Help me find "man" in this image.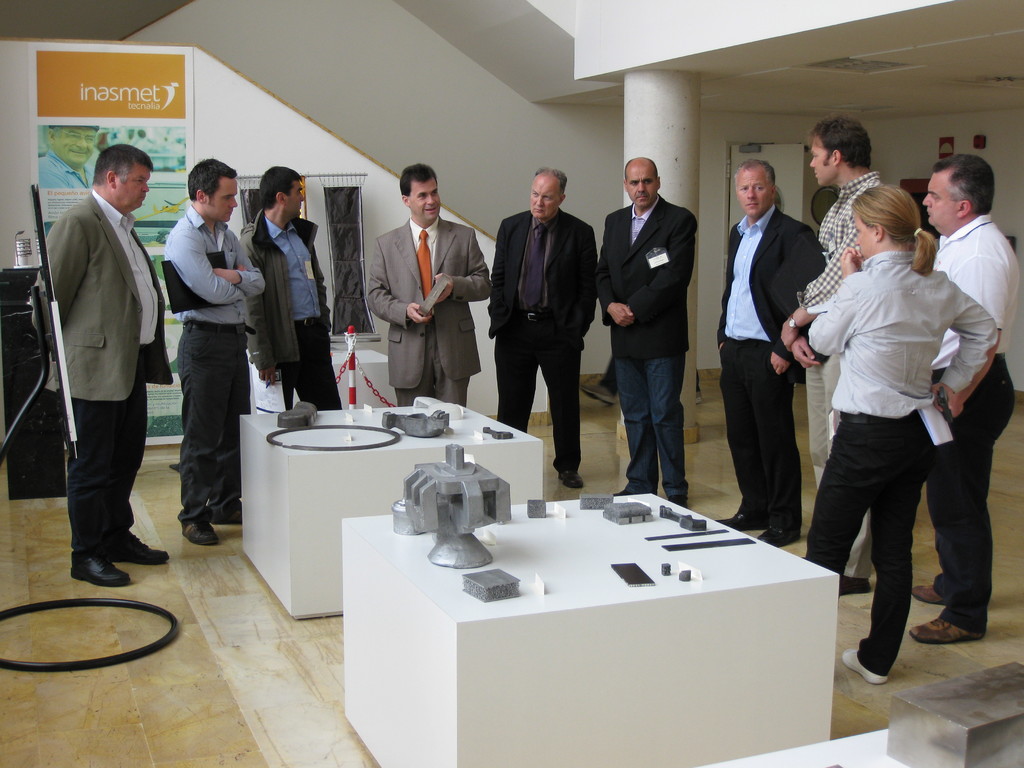
Found it: {"x1": 29, "y1": 106, "x2": 158, "y2": 598}.
